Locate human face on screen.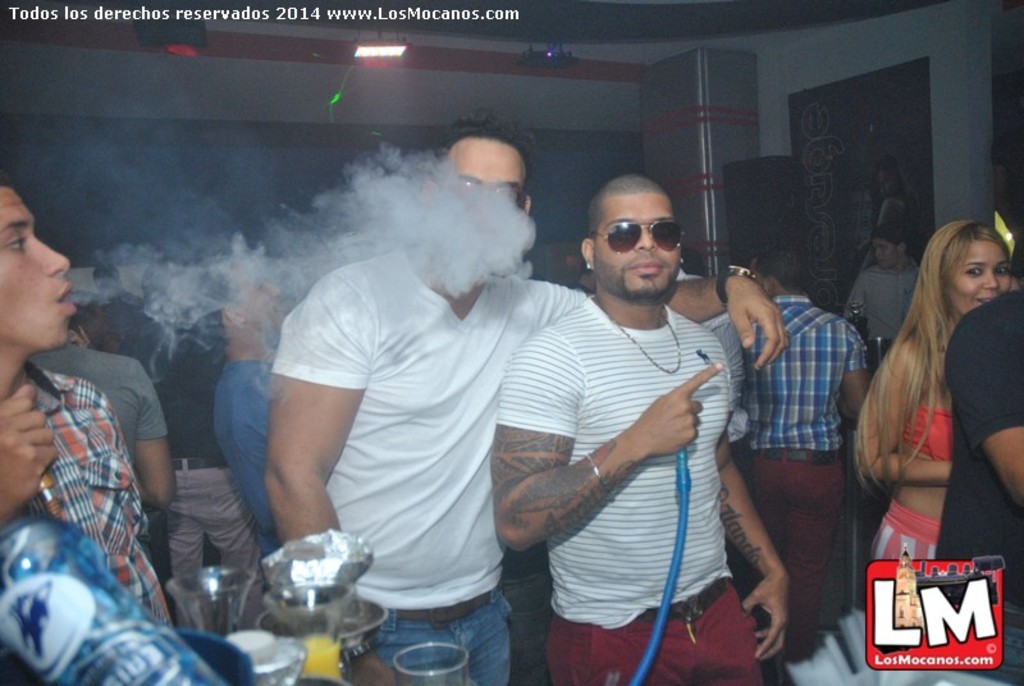
On screen at [x1=4, y1=183, x2=78, y2=352].
